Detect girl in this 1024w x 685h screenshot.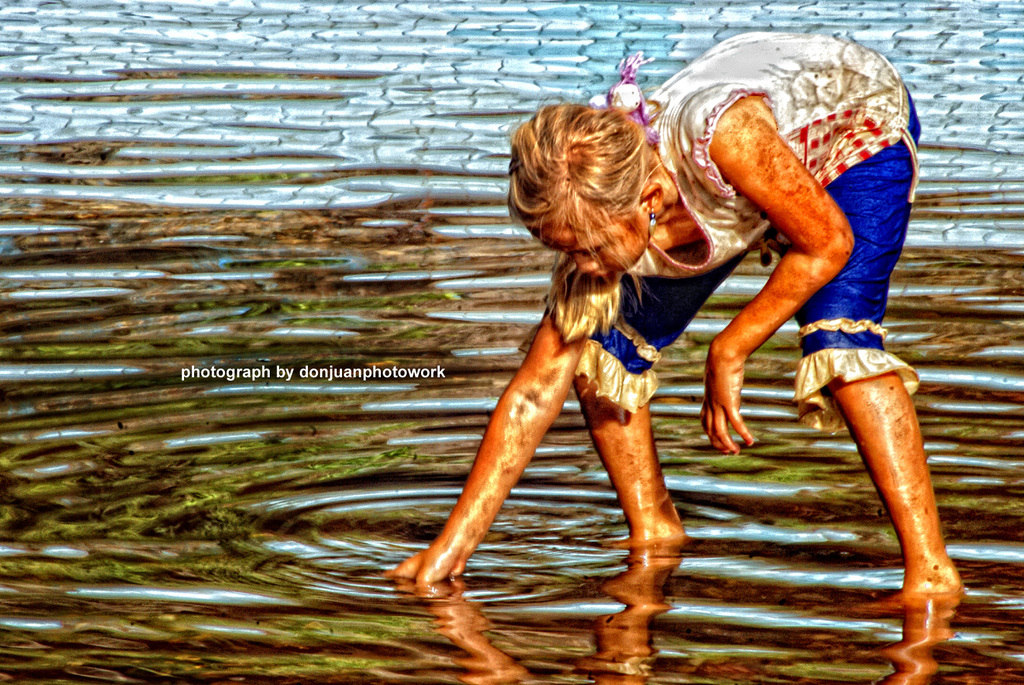
Detection: 380, 25, 964, 589.
